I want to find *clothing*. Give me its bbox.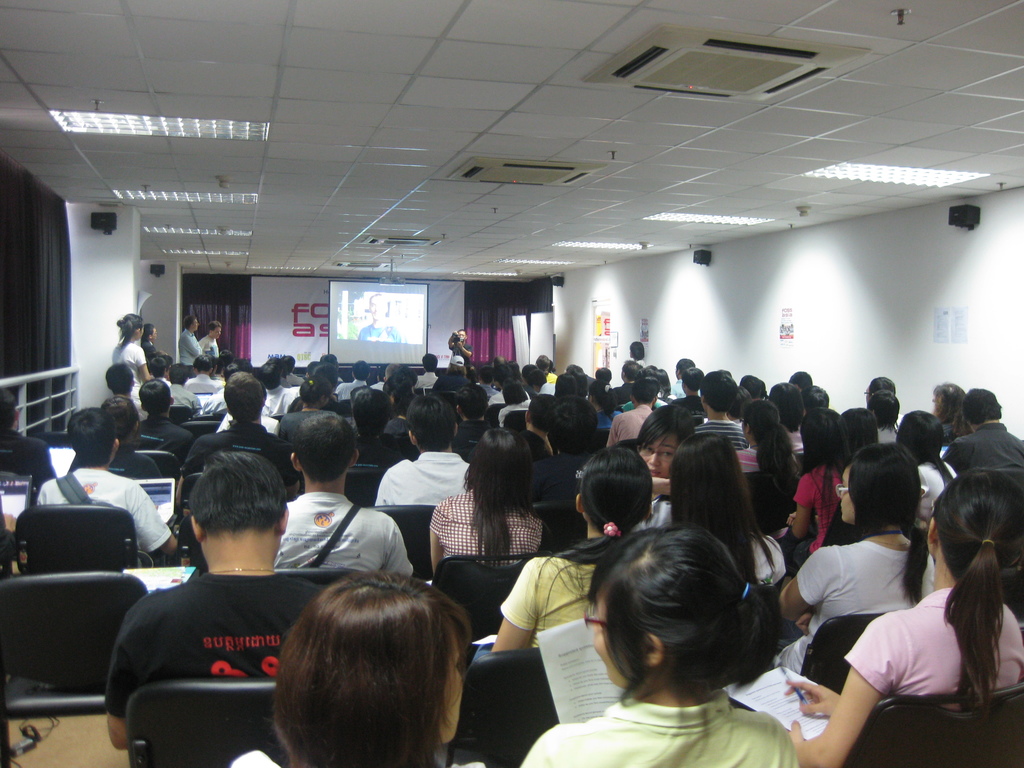
<box>799,470,846,575</box>.
